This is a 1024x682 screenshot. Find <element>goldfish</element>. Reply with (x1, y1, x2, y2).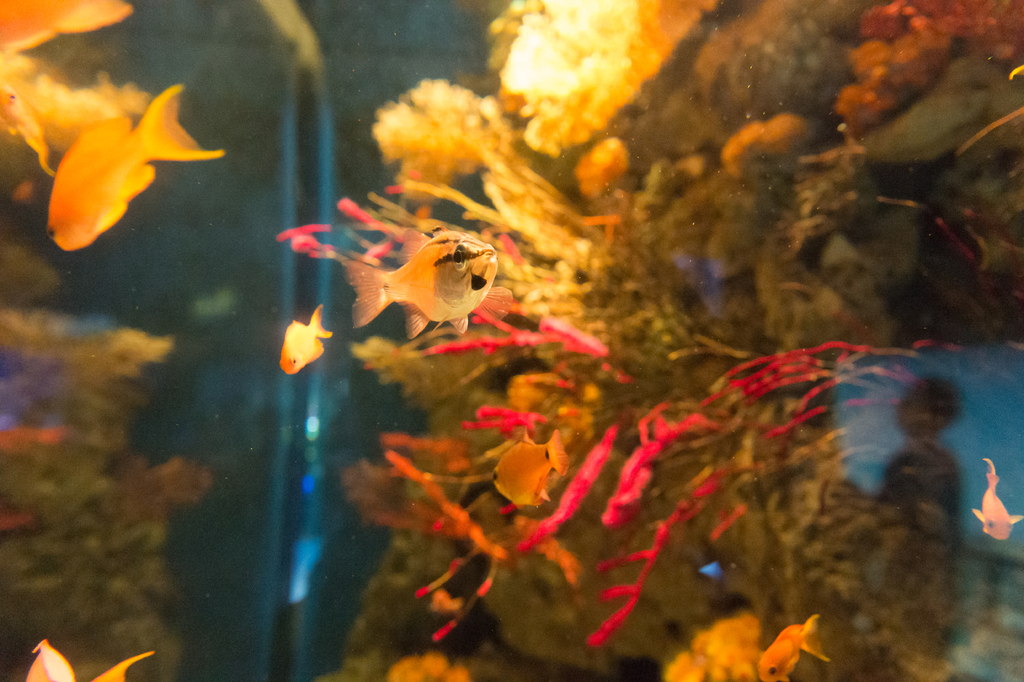
(973, 456, 1023, 544).
